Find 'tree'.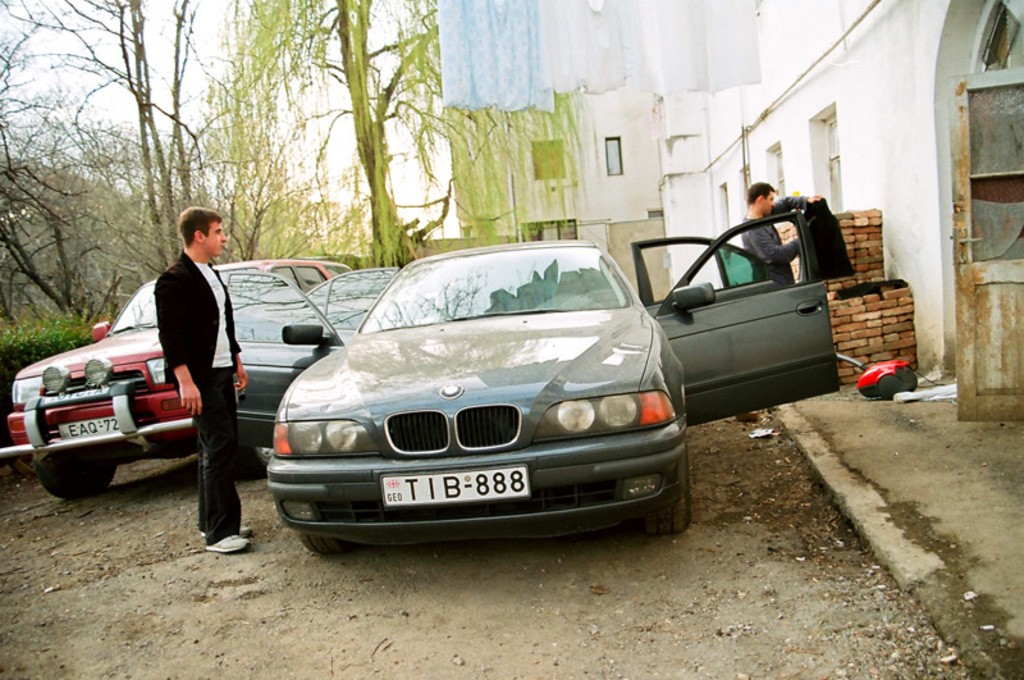
{"left": 0, "top": 0, "right": 609, "bottom": 334}.
